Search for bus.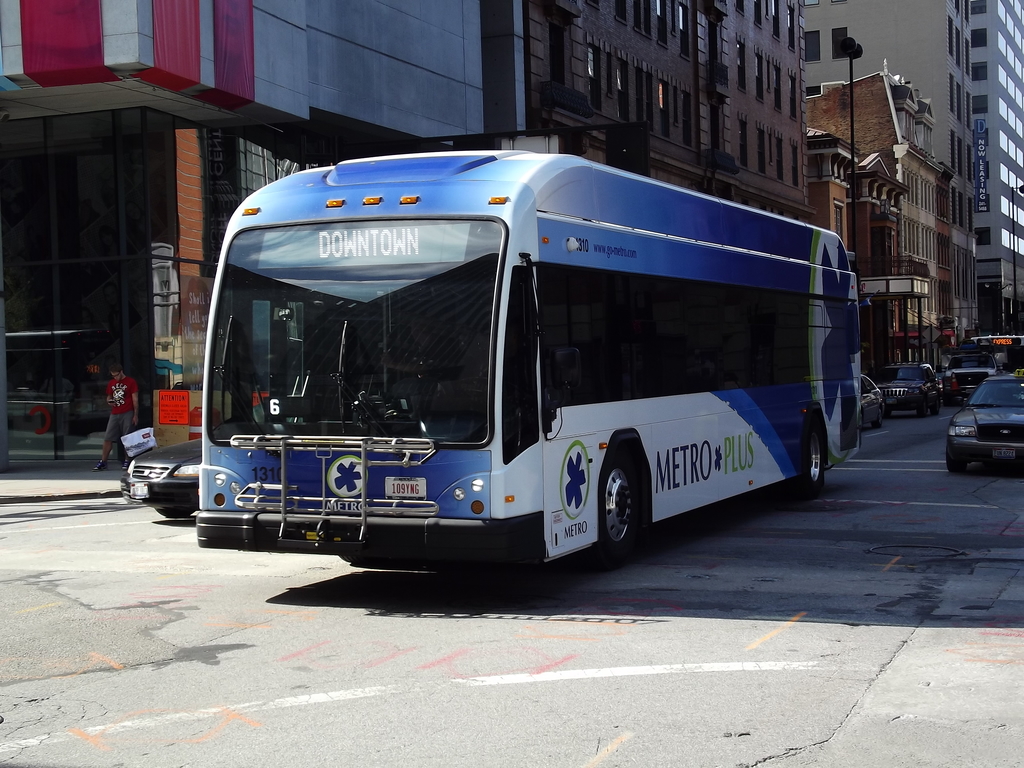
Found at l=192, t=148, r=863, b=561.
